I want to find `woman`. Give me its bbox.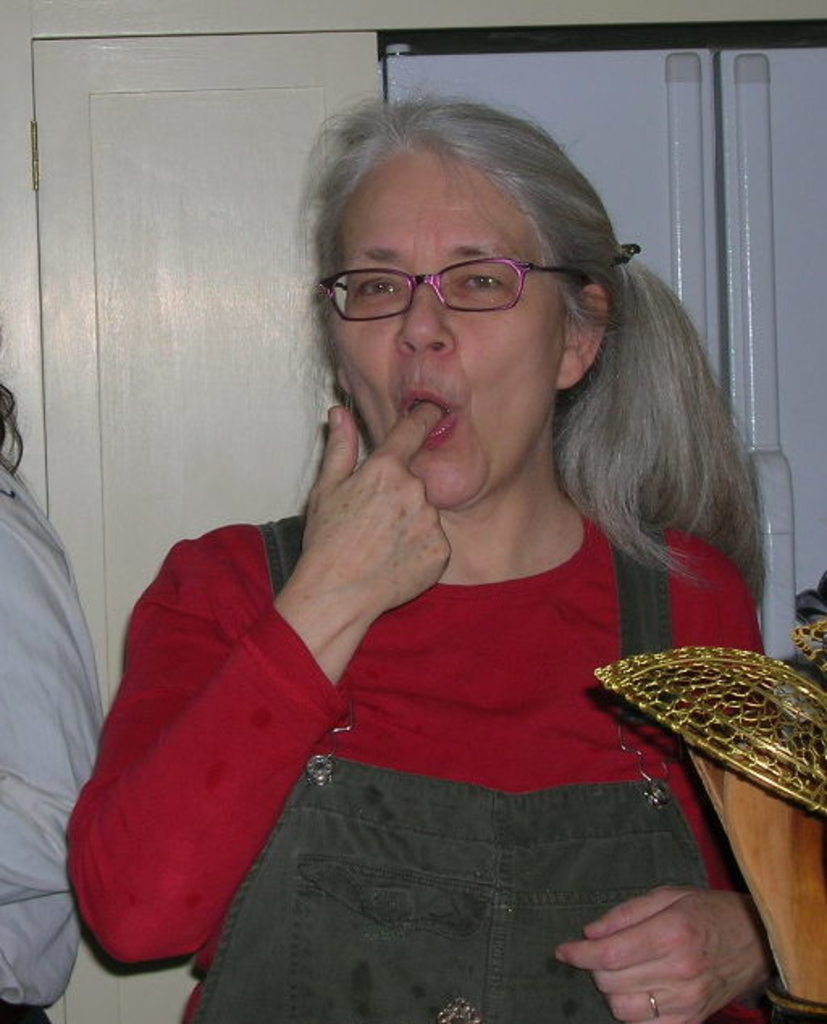
l=73, t=99, r=804, b=1000.
